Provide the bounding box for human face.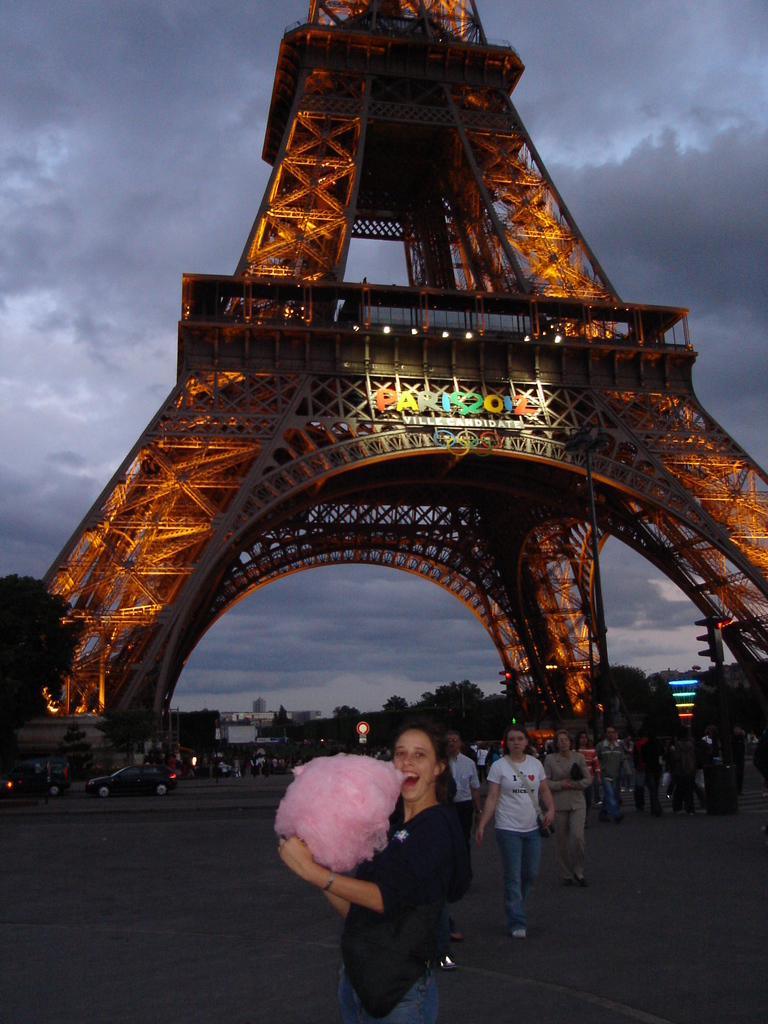
[x1=392, y1=719, x2=445, y2=802].
